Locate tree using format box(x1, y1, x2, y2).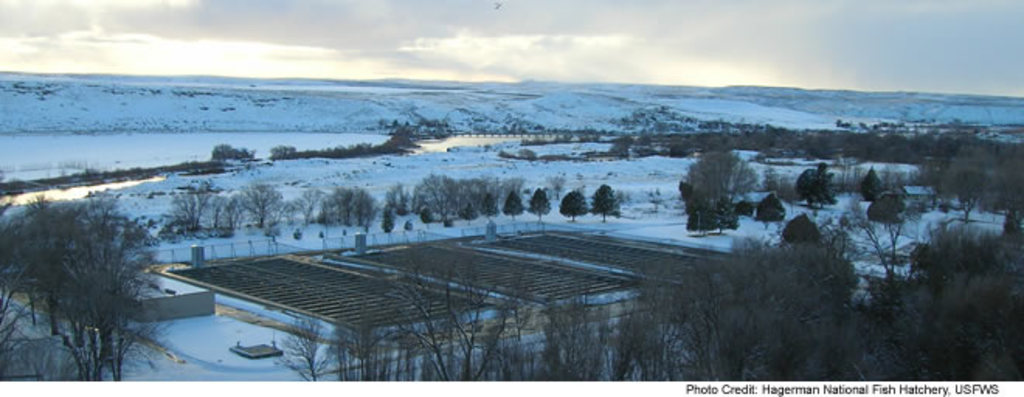
box(560, 188, 594, 225).
